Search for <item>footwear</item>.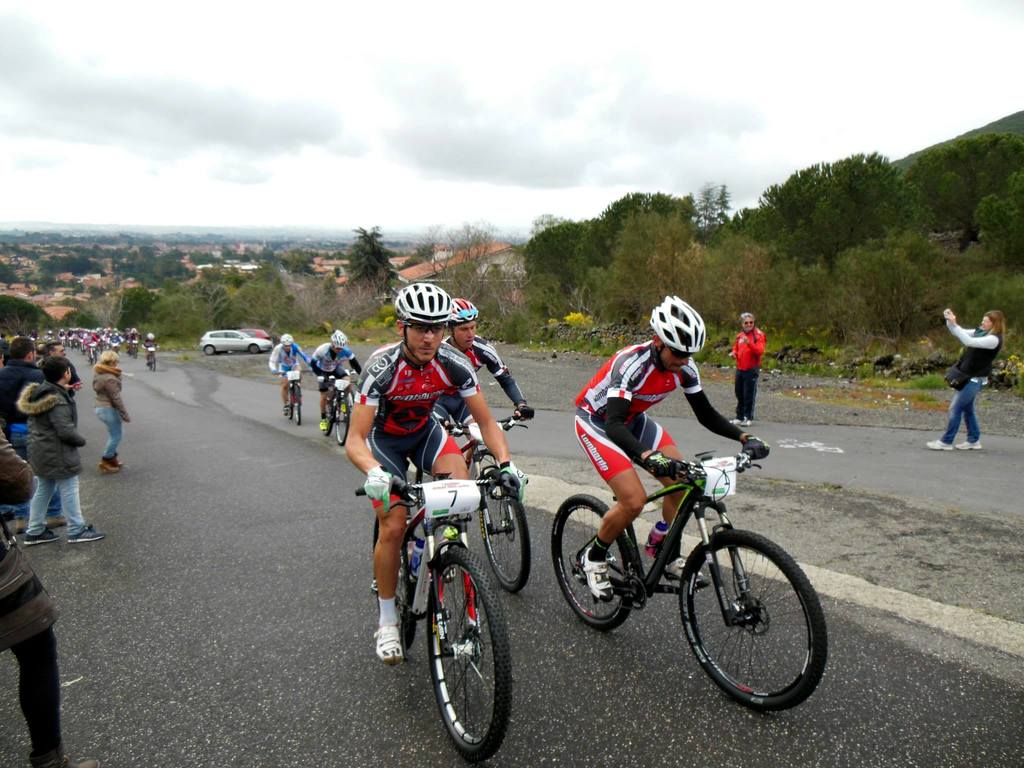
Found at (left=27, top=523, right=61, bottom=548).
